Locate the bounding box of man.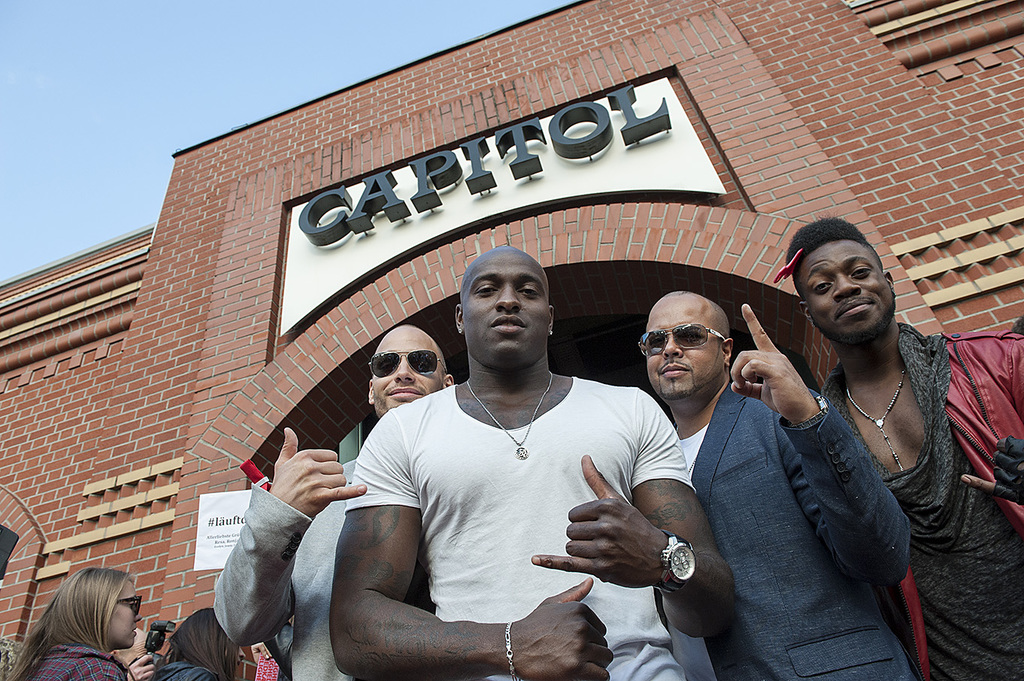
Bounding box: 344, 232, 698, 669.
